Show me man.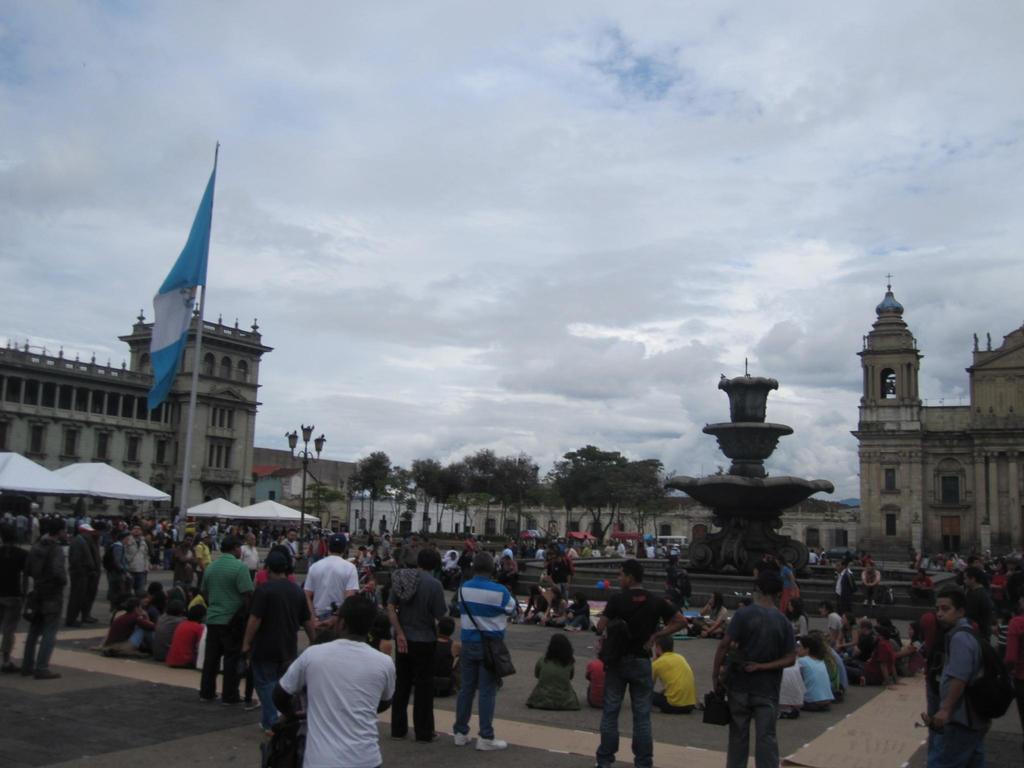
man is here: [left=303, top=534, right=360, bottom=642].
